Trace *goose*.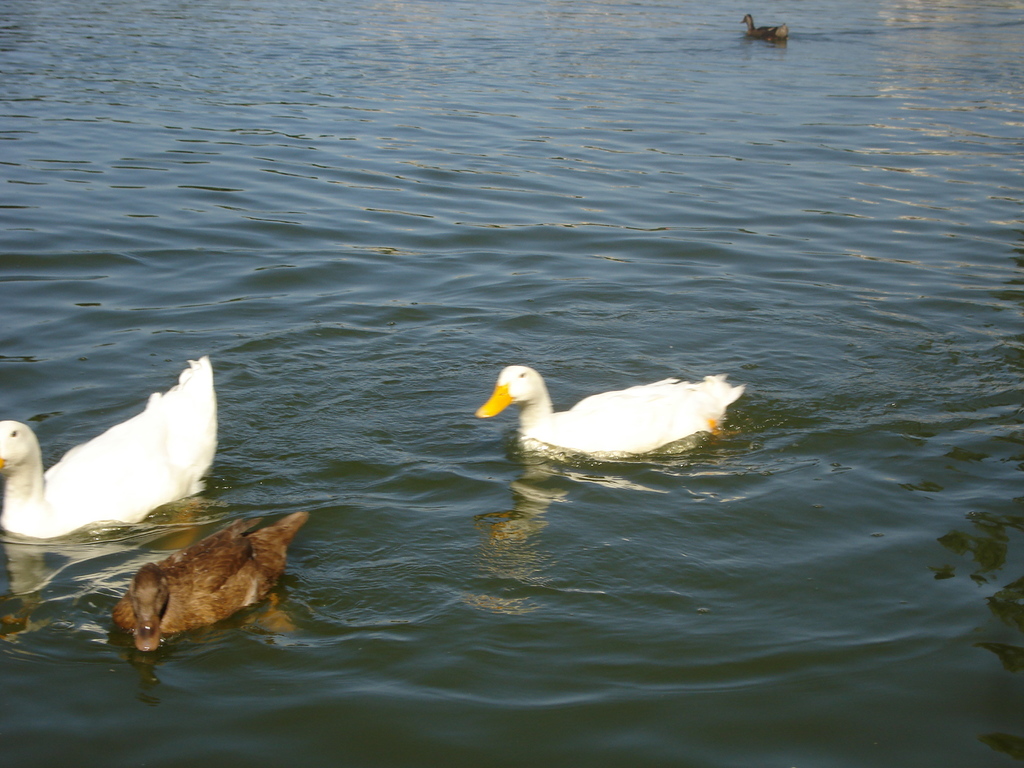
Traced to (left=107, top=508, right=305, bottom=652).
